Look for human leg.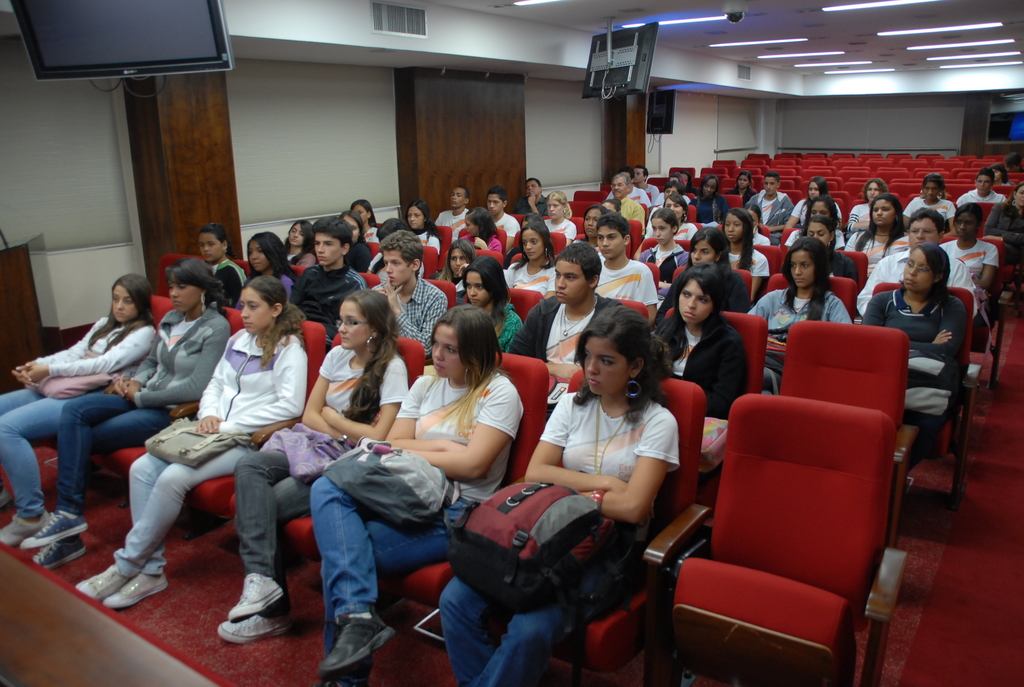
Found: 34/406/174/569.
